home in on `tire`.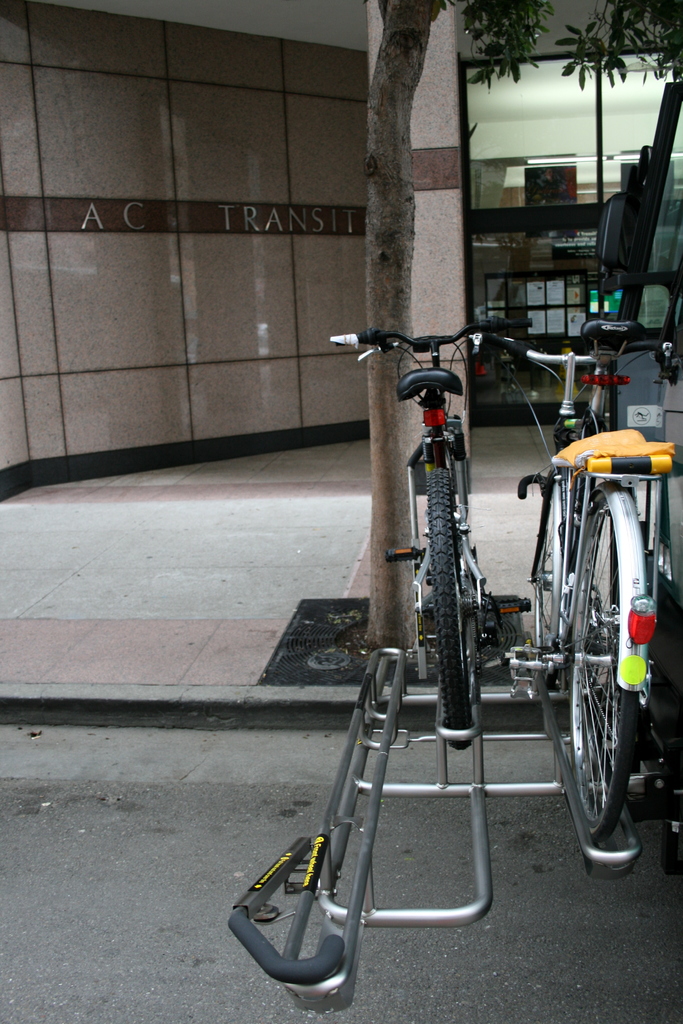
Homed in at x1=558 y1=484 x2=655 y2=895.
